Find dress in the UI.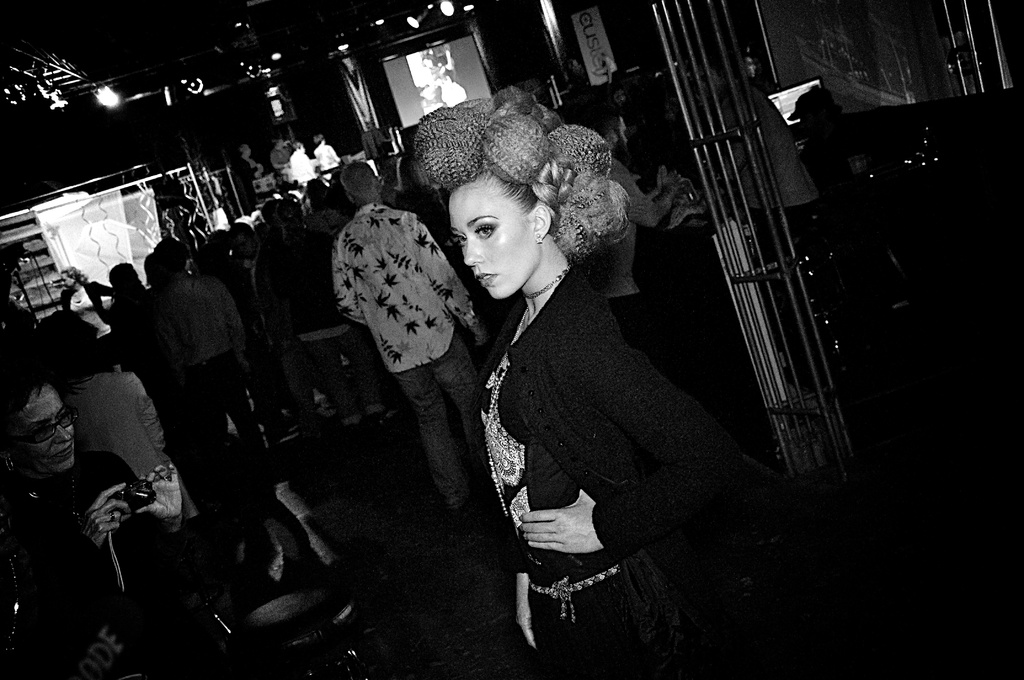
UI element at (left=449, top=286, right=732, bottom=679).
